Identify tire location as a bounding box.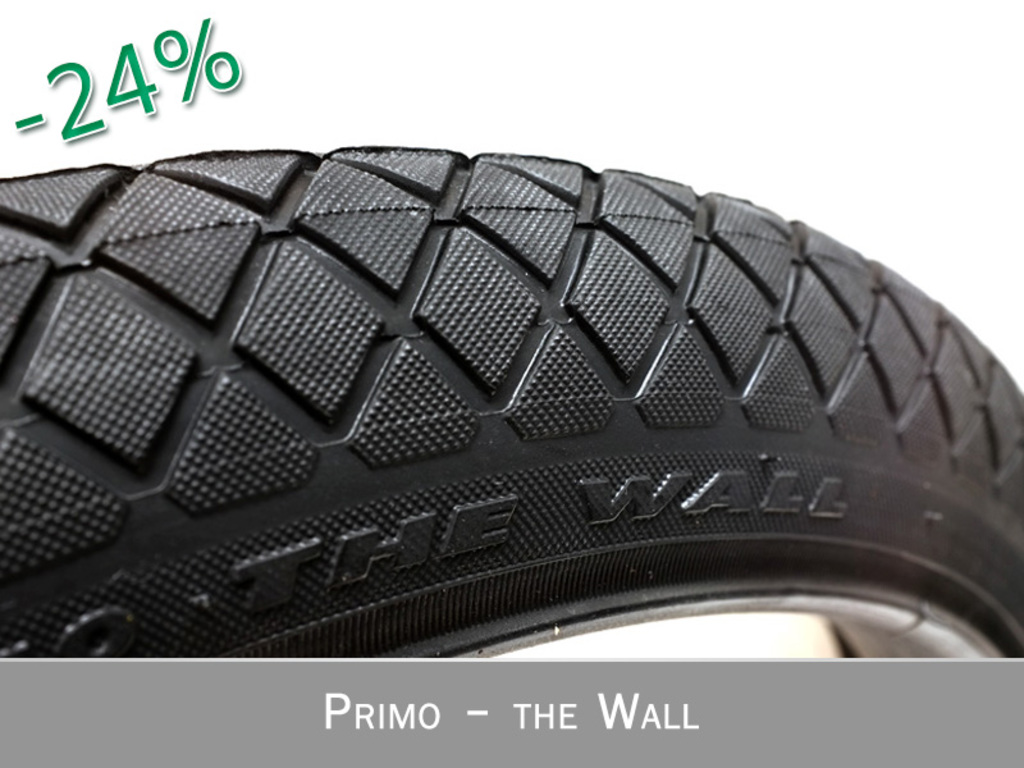
box=[22, 157, 970, 658].
